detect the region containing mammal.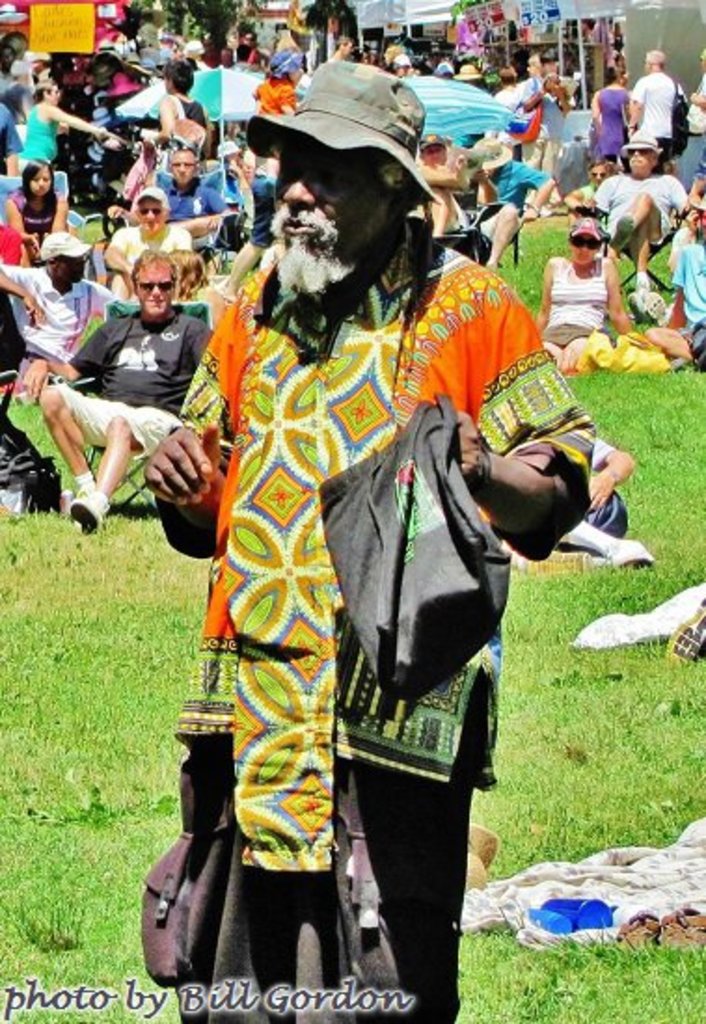
(451, 123, 550, 261).
